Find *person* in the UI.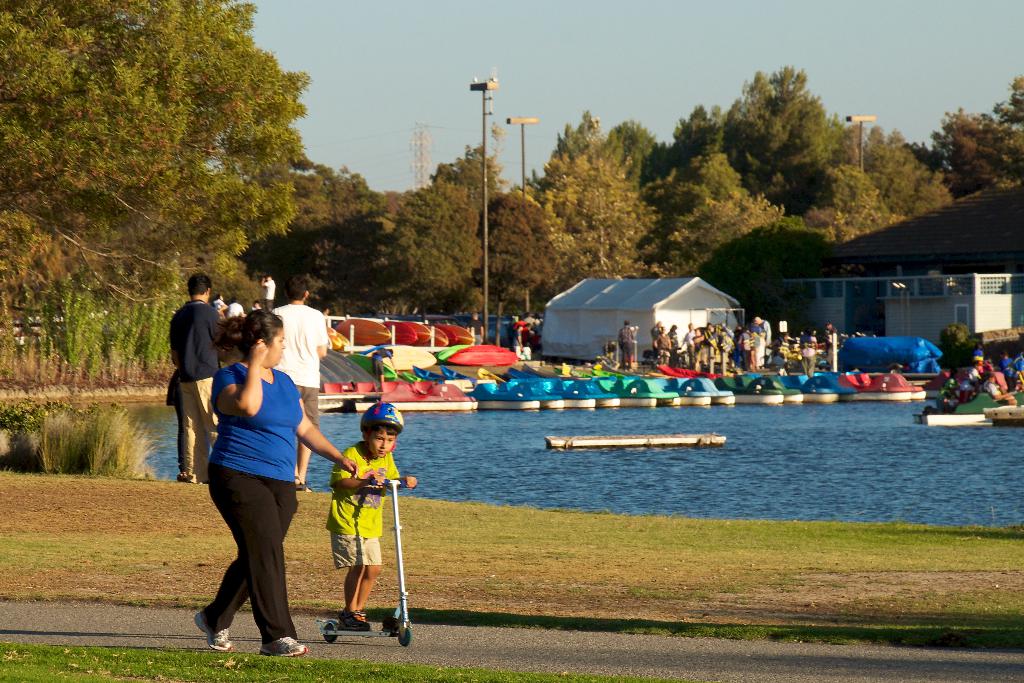
UI element at x1=605, y1=331, x2=616, y2=360.
